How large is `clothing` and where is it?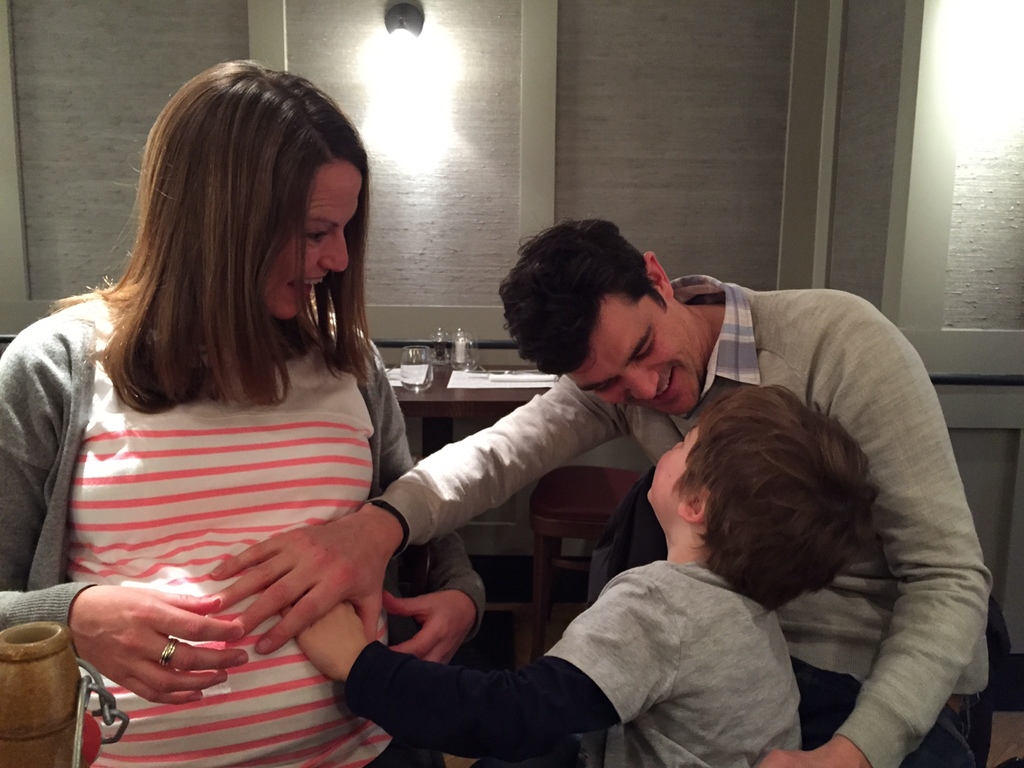
Bounding box: select_region(23, 229, 448, 662).
